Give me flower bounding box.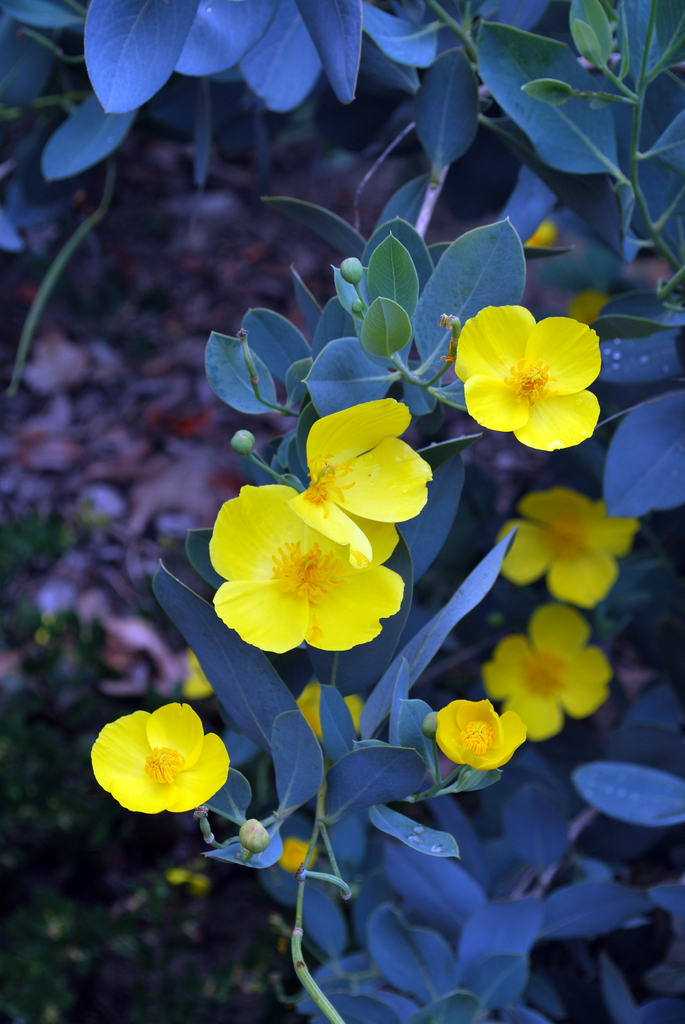
l=289, t=387, r=433, b=560.
